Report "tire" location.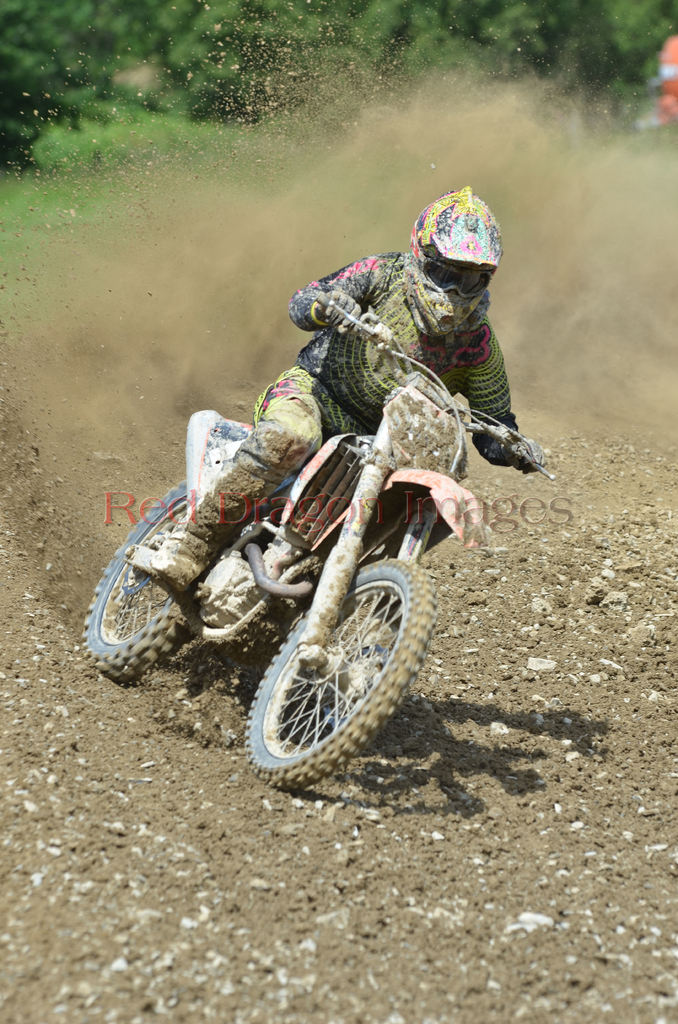
Report: [250, 566, 426, 783].
